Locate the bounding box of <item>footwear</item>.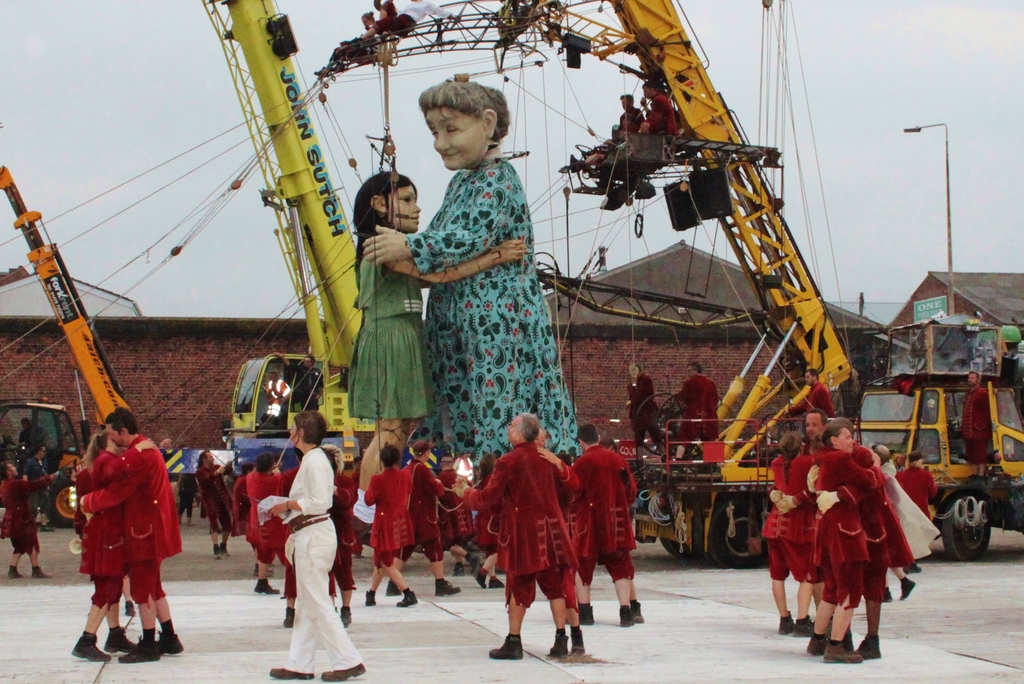
Bounding box: <bbox>822, 646, 859, 660</bbox>.
